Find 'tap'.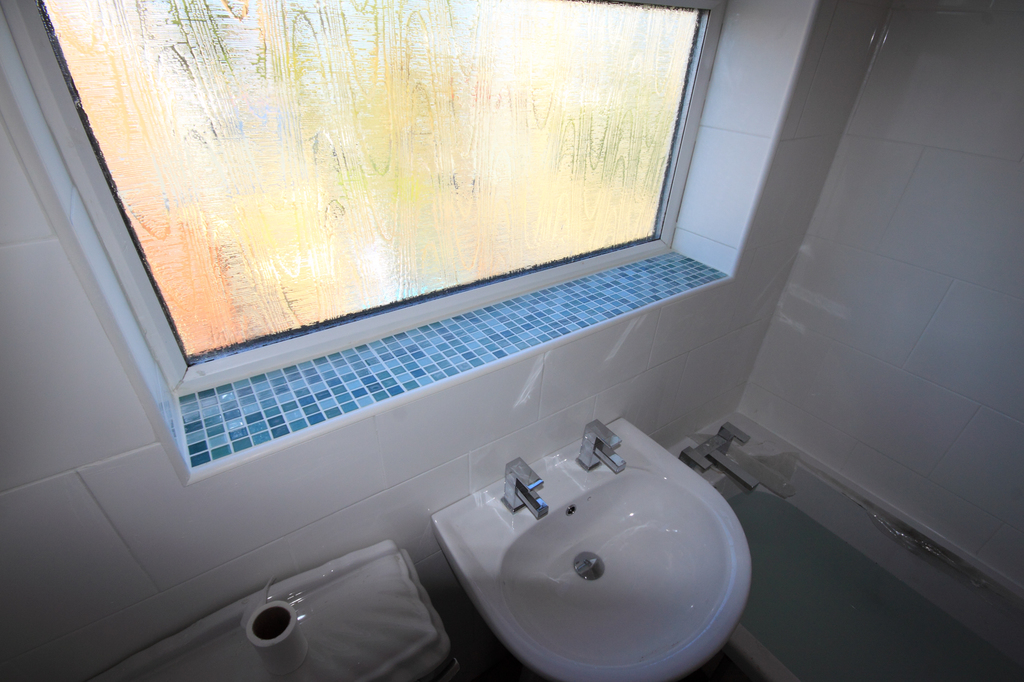
<bbox>488, 460, 573, 549</bbox>.
